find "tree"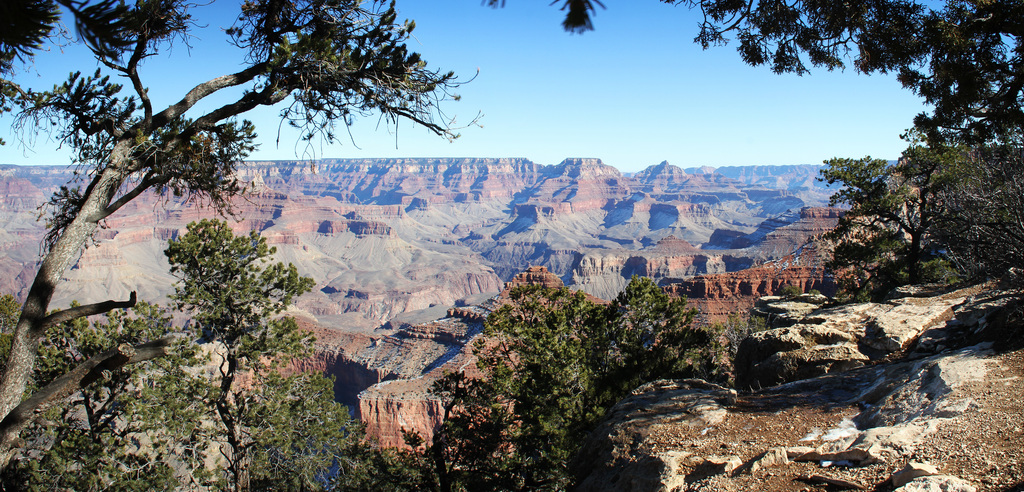
select_region(813, 136, 1023, 304)
